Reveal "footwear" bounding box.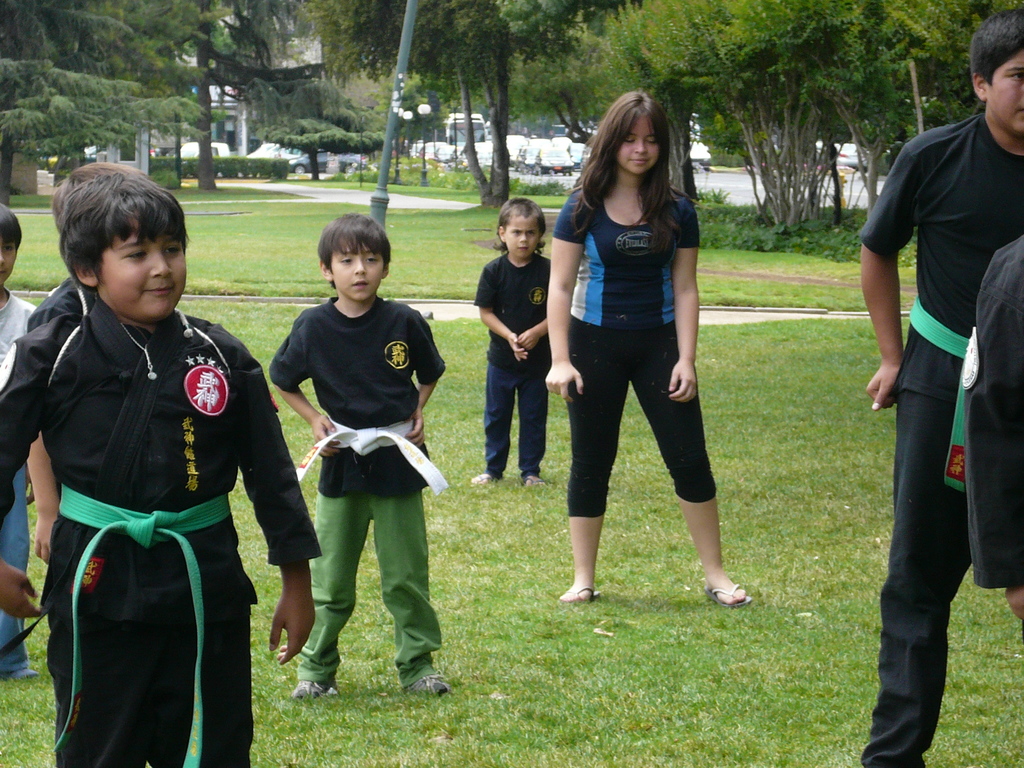
Revealed: 12,667,38,676.
